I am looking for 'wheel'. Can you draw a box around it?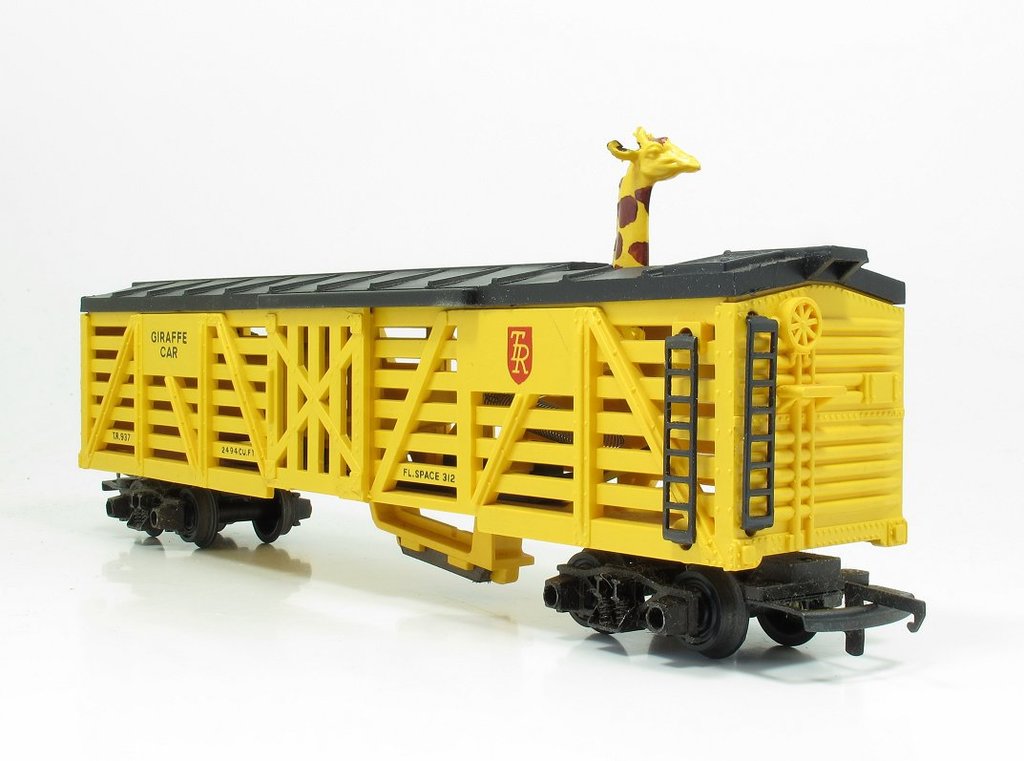
Sure, the bounding box is box=[249, 484, 299, 544].
